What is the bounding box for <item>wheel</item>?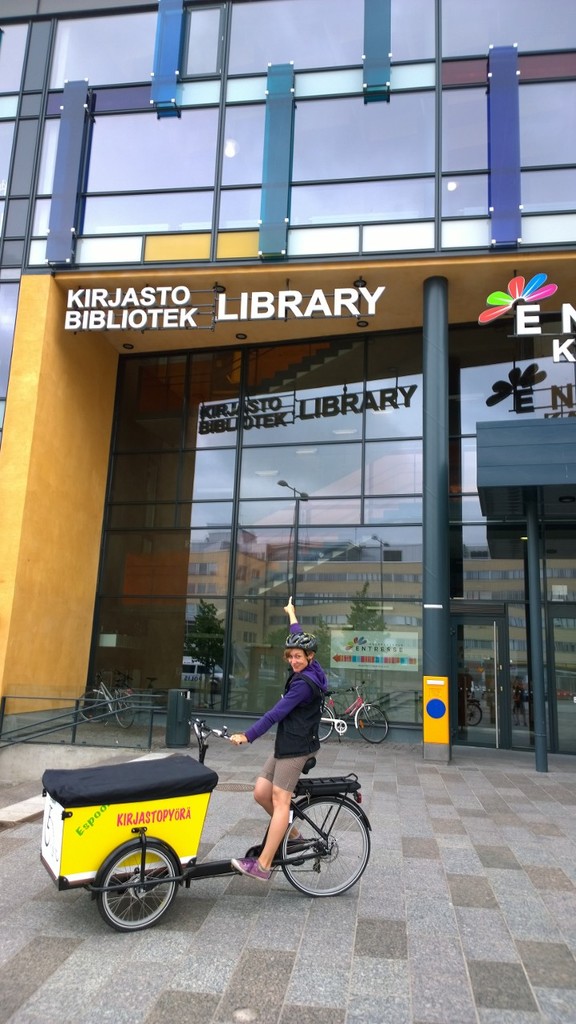
(left=99, top=842, right=178, bottom=930).
